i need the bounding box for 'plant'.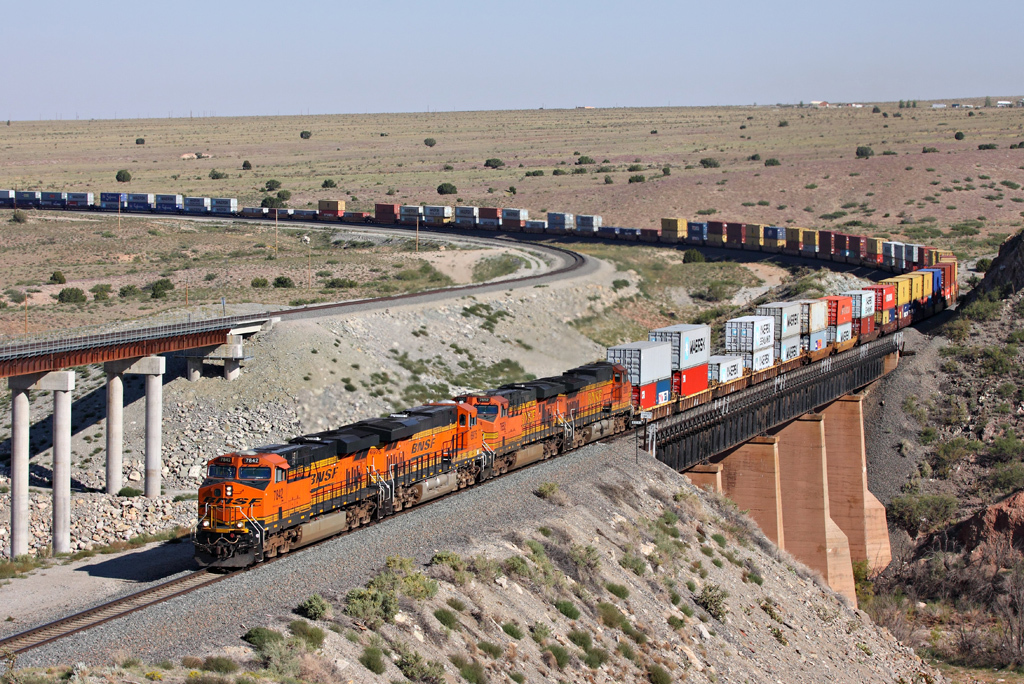
Here it is: [322, 178, 335, 187].
